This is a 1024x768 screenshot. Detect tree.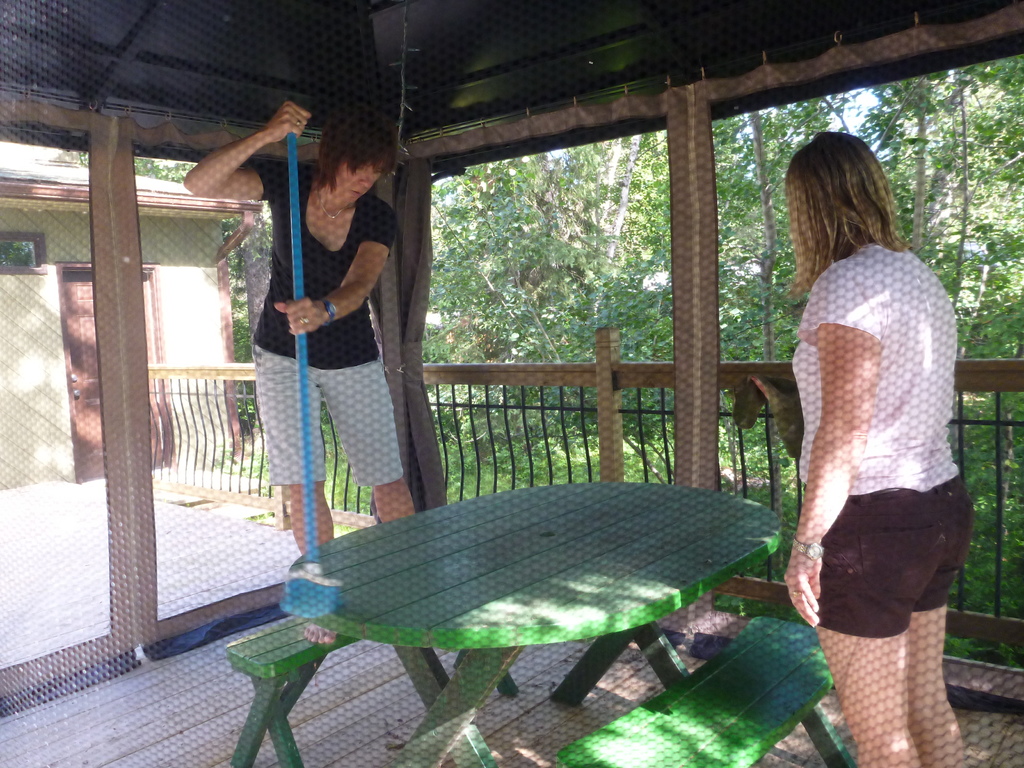
(226, 105, 1023, 673).
